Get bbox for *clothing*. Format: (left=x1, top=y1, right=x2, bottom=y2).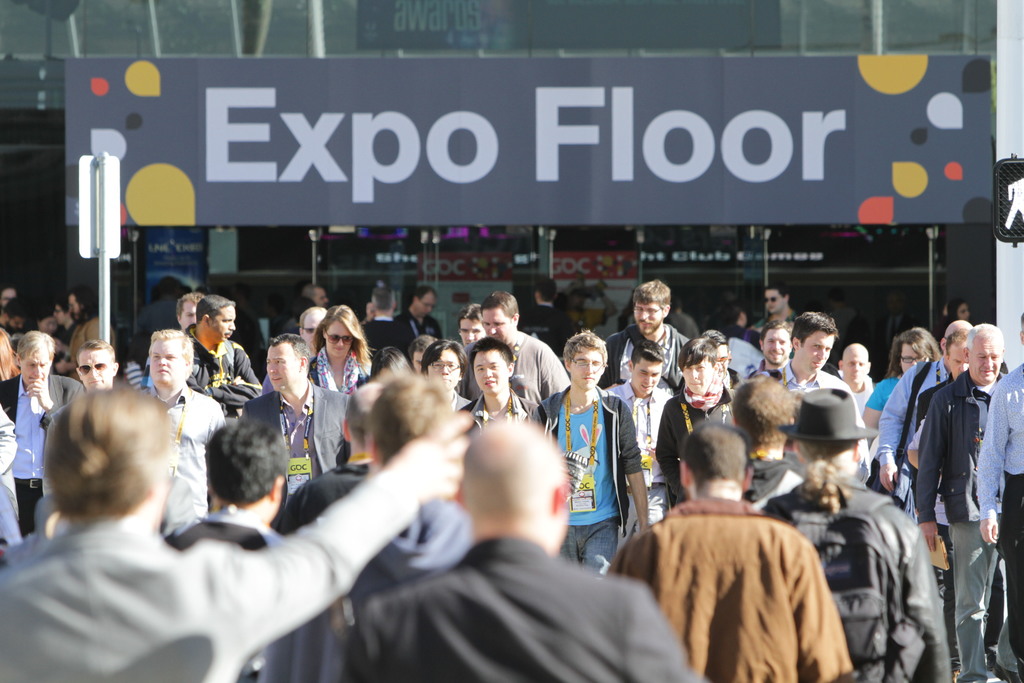
(left=975, top=369, right=1023, bottom=675).
